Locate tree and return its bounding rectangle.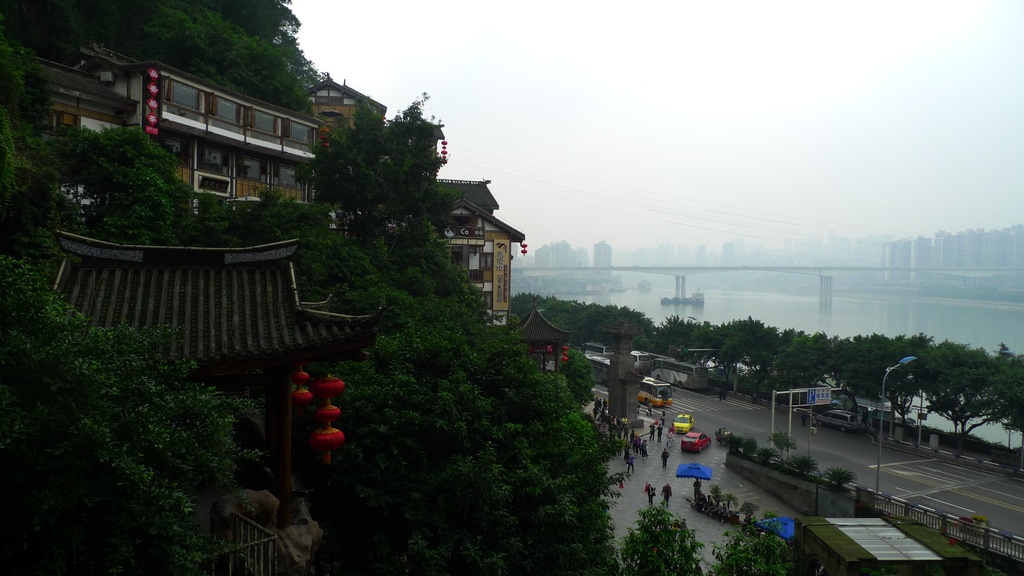
[left=900, top=334, right=1016, bottom=451].
